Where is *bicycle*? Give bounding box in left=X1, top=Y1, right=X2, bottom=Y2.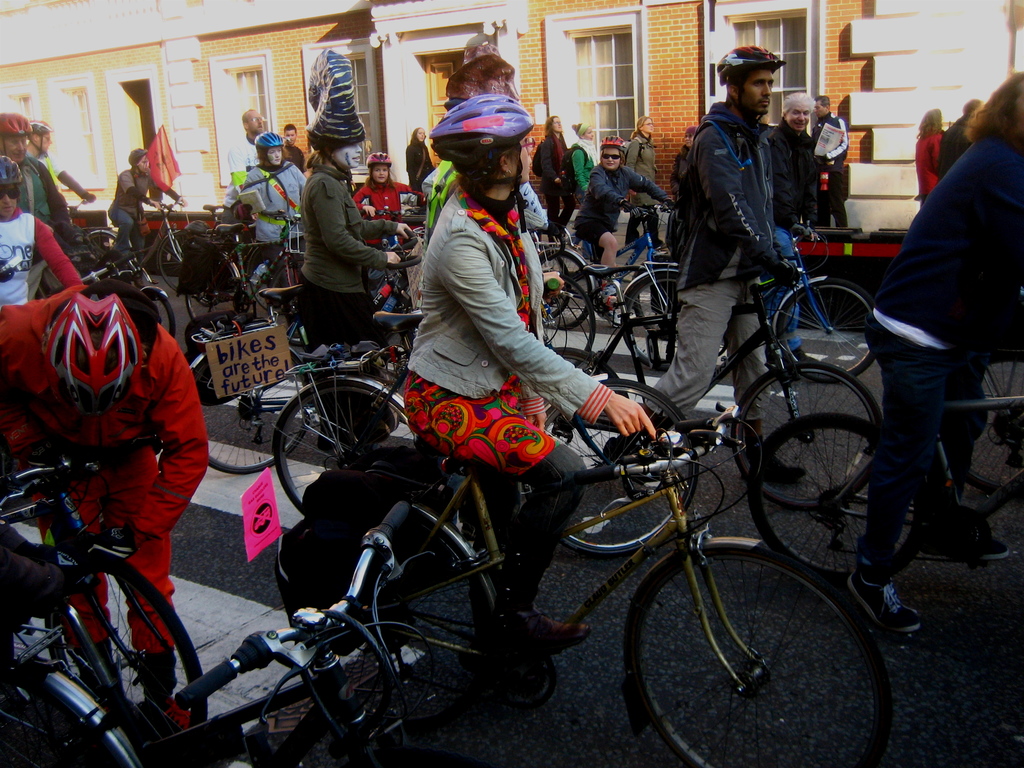
left=0, top=545, right=188, bottom=767.
